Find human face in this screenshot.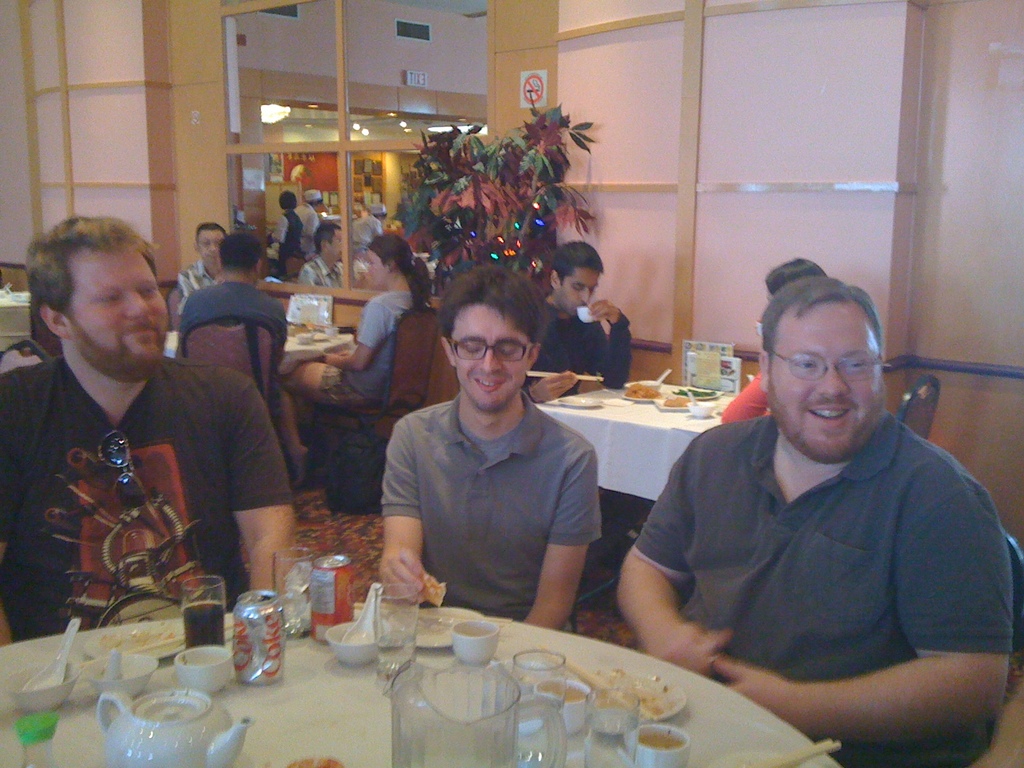
The bounding box for human face is [69, 248, 173, 372].
